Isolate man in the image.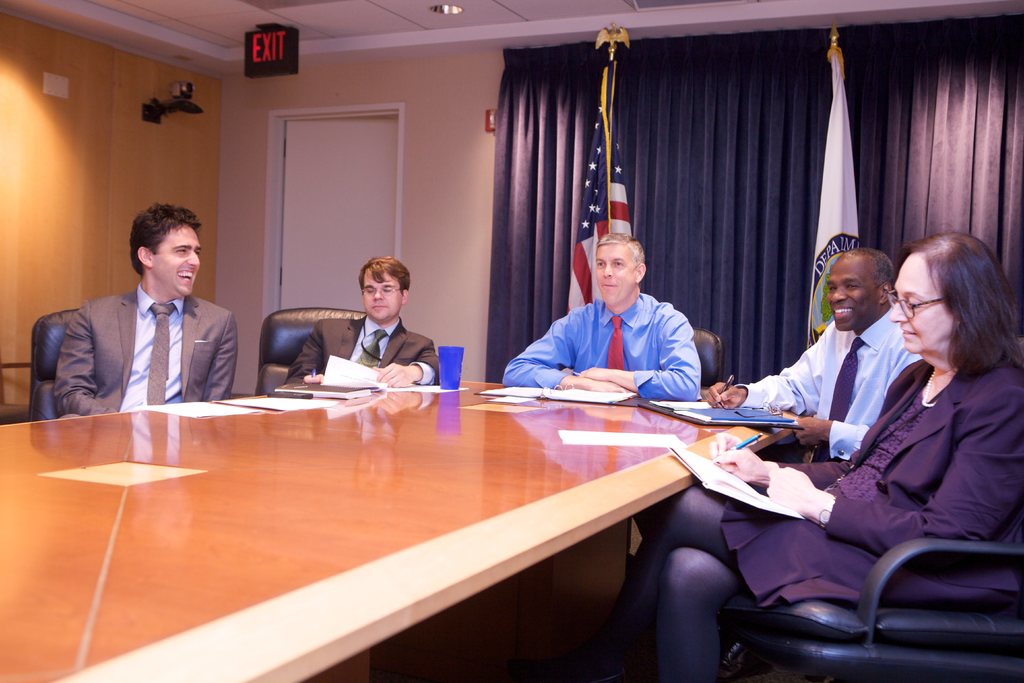
Isolated region: select_region(698, 245, 918, 457).
